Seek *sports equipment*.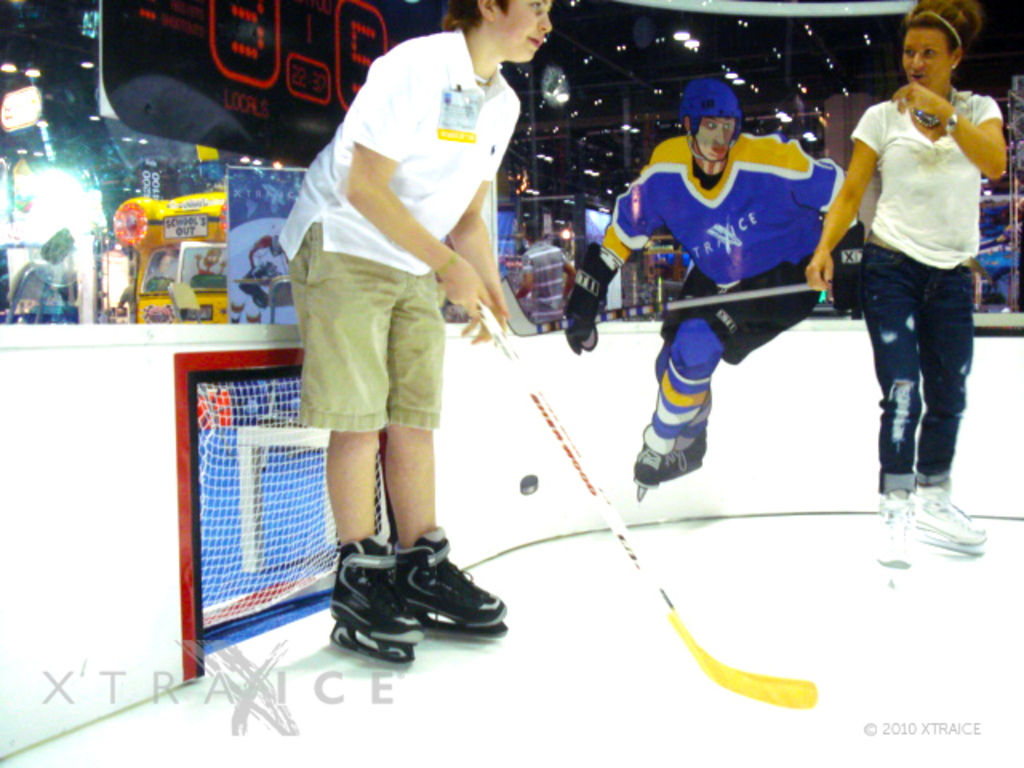
Rect(325, 536, 426, 664).
